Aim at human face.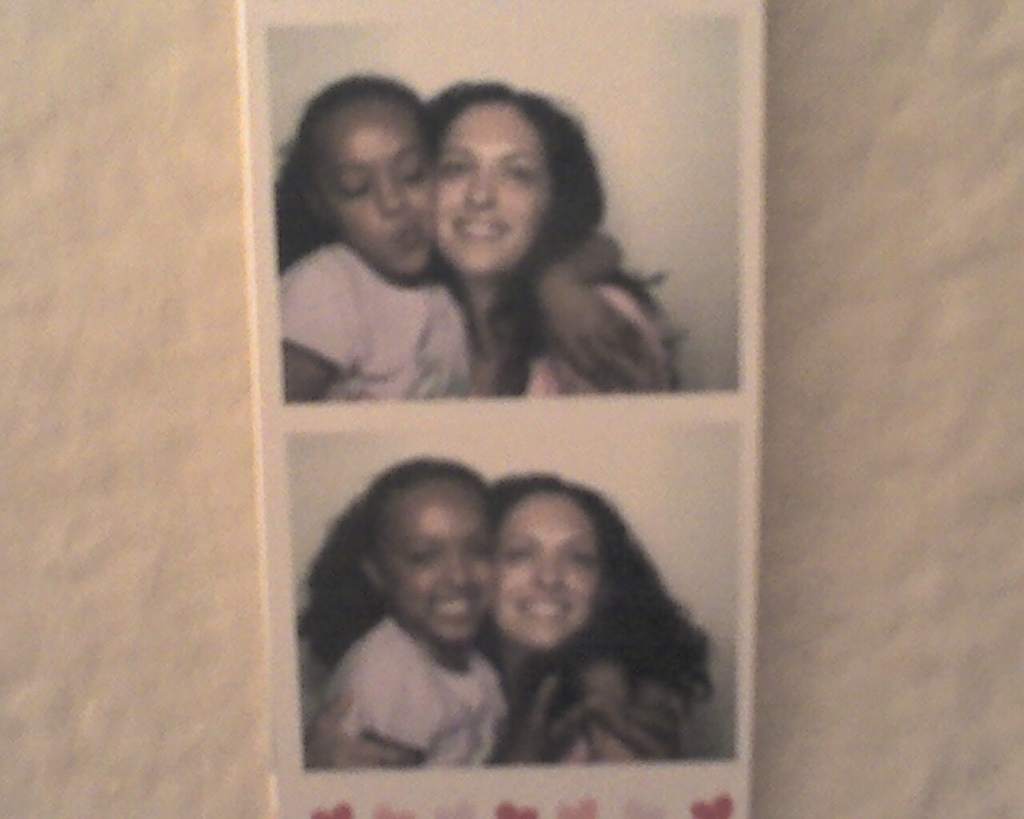
Aimed at bbox=[492, 489, 602, 647].
